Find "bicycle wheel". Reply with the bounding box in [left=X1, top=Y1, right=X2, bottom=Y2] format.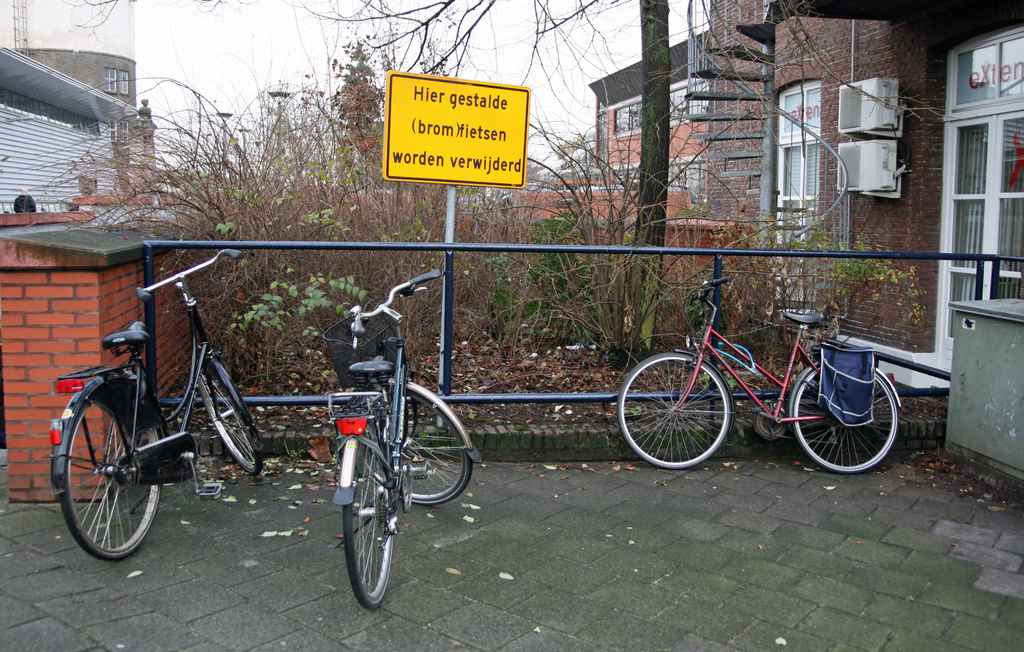
[left=358, top=392, right=474, bottom=507].
